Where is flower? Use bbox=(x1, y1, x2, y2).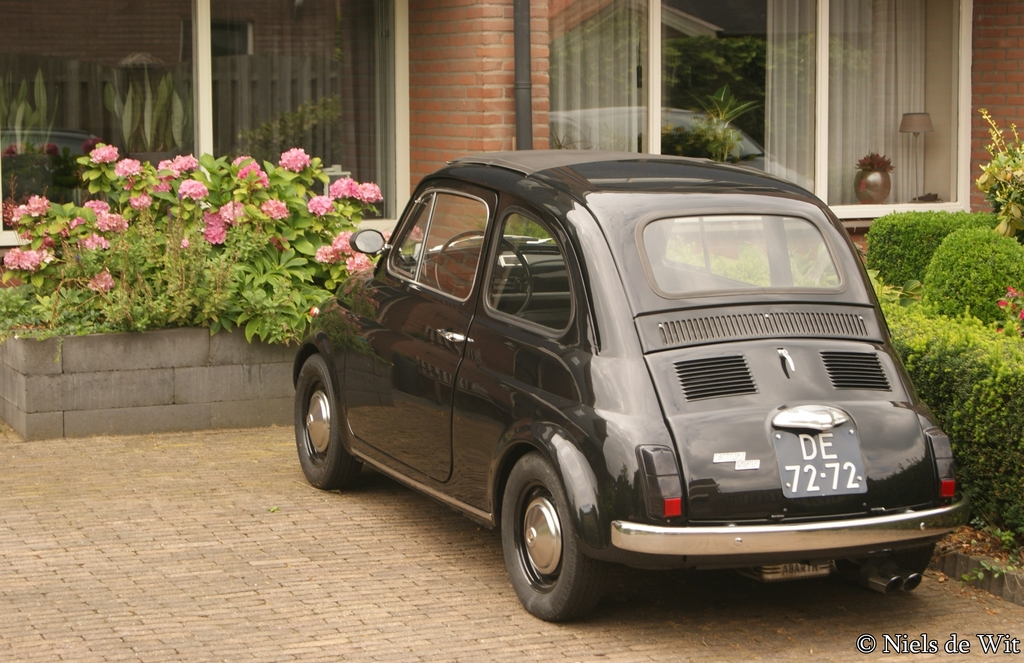
bbox=(260, 234, 291, 252).
